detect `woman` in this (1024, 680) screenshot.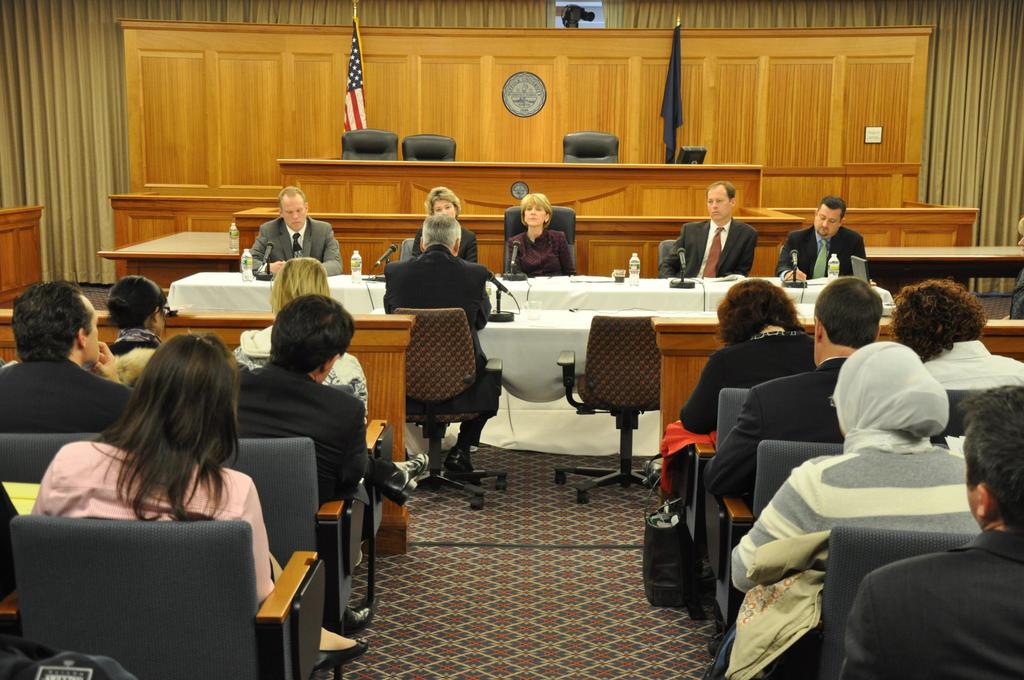
Detection: [x1=409, y1=183, x2=479, y2=266].
